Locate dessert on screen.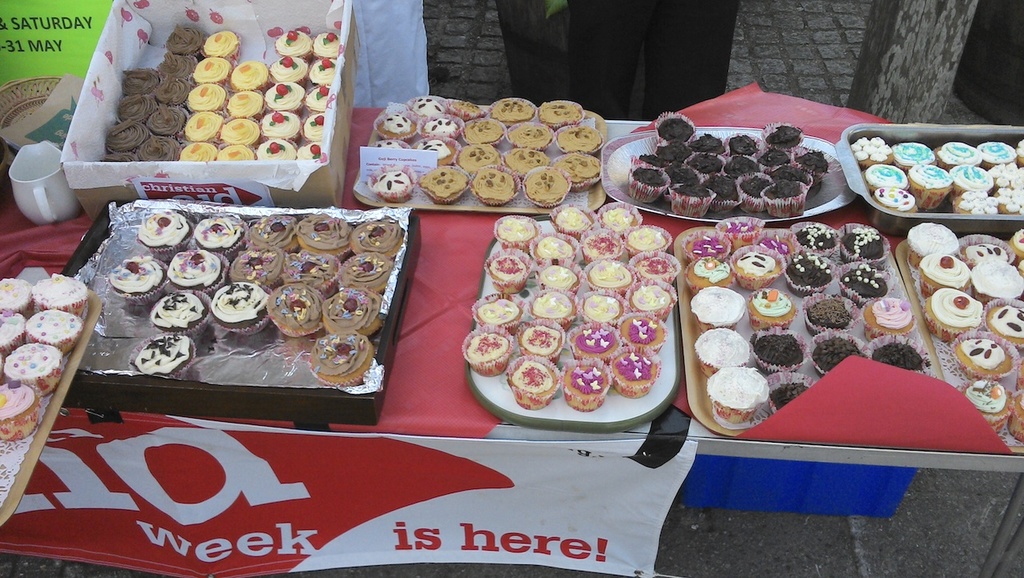
On screen at pyautogui.locateOnScreen(638, 287, 680, 322).
